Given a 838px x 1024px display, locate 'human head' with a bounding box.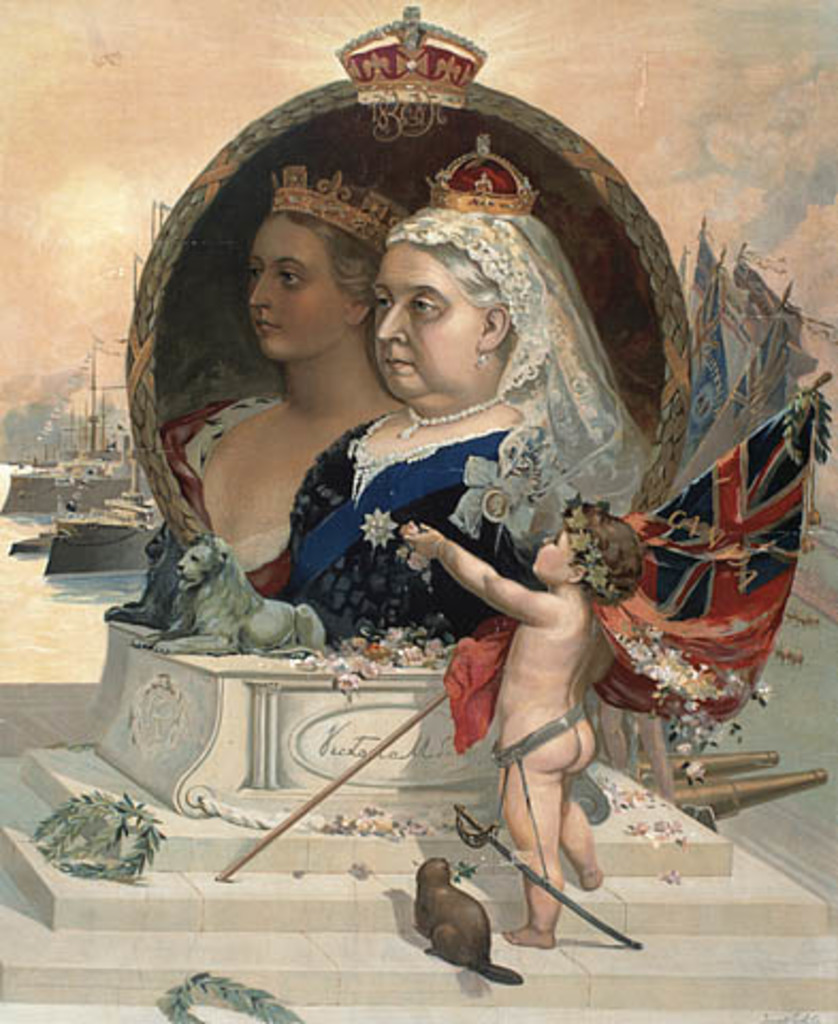
Located: 537 525 644 608.
